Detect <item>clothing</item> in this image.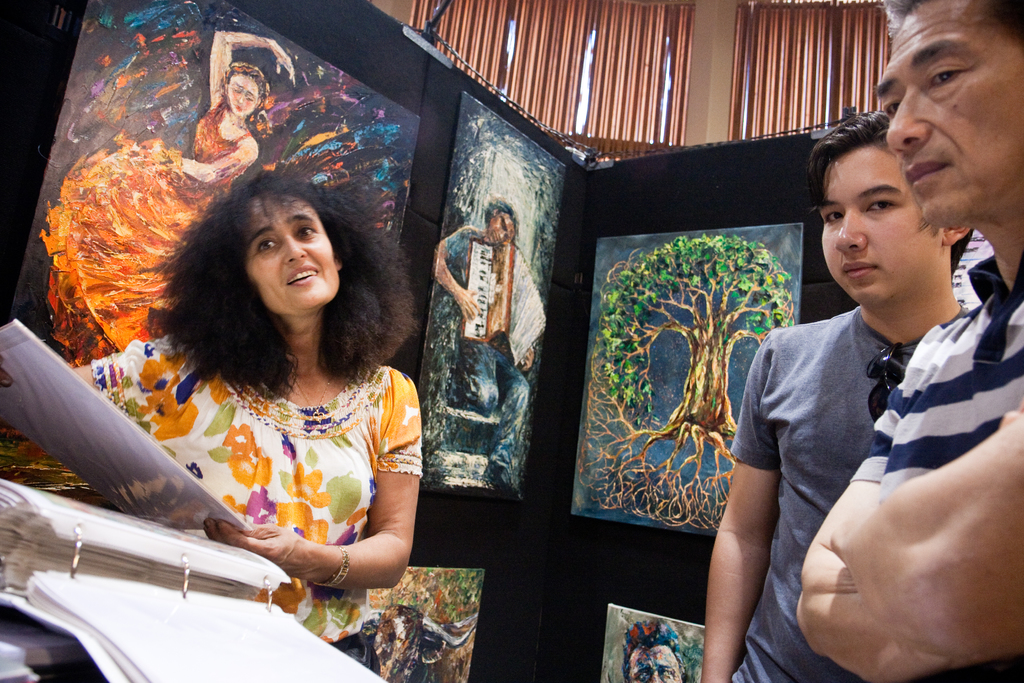
Detection: 730, 305, 973, 682.
